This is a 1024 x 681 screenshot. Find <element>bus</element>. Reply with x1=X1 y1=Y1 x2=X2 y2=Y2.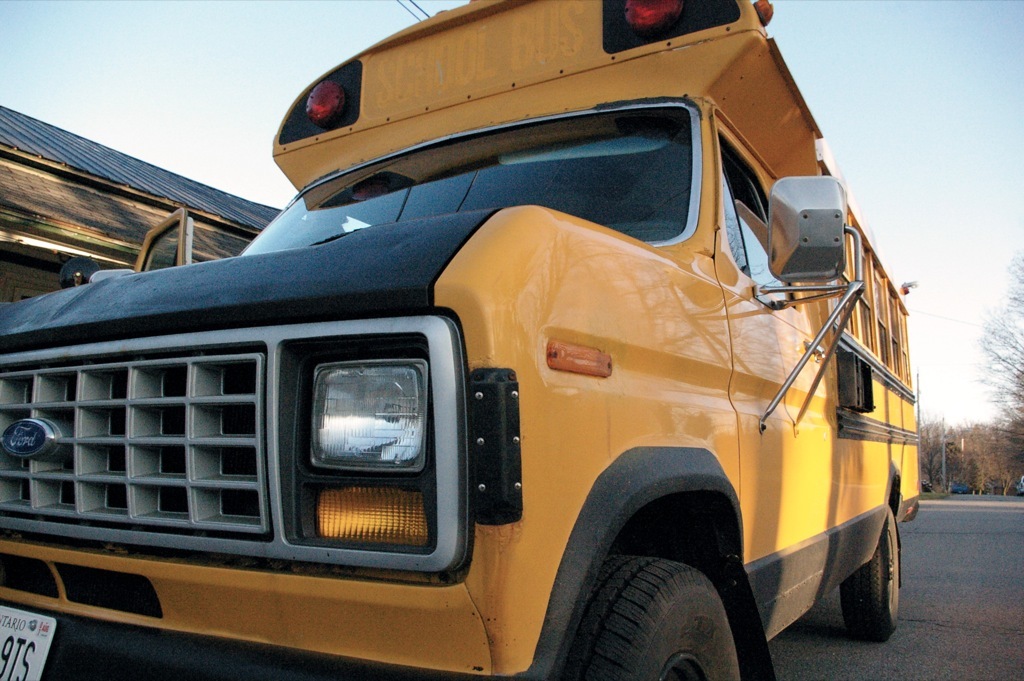
x1=0 y1=0 x2=920 y2=678.
